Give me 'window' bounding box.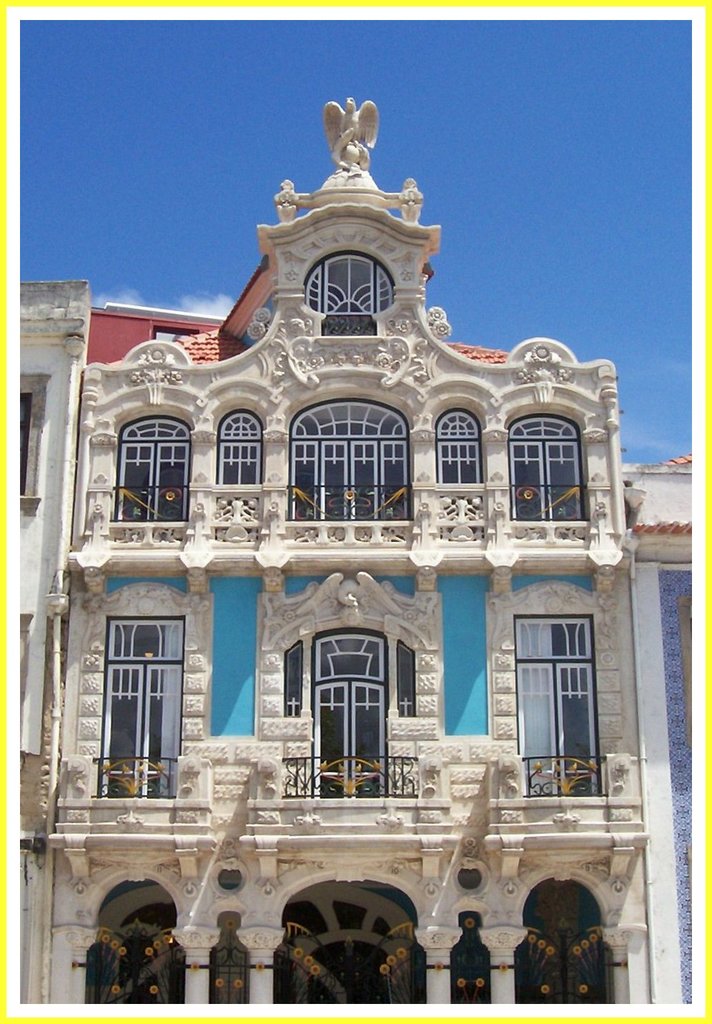
bbox(451, 910, 492, 1005).
